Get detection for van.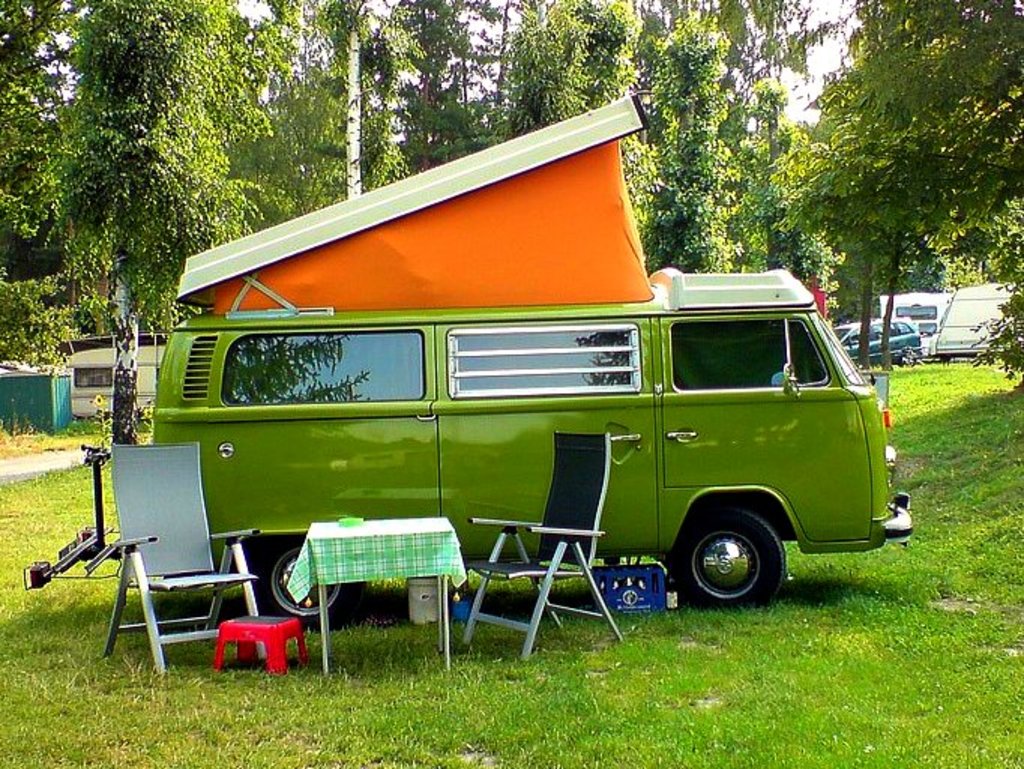
Detection: <region>147, 86, 916, 634</region>.
